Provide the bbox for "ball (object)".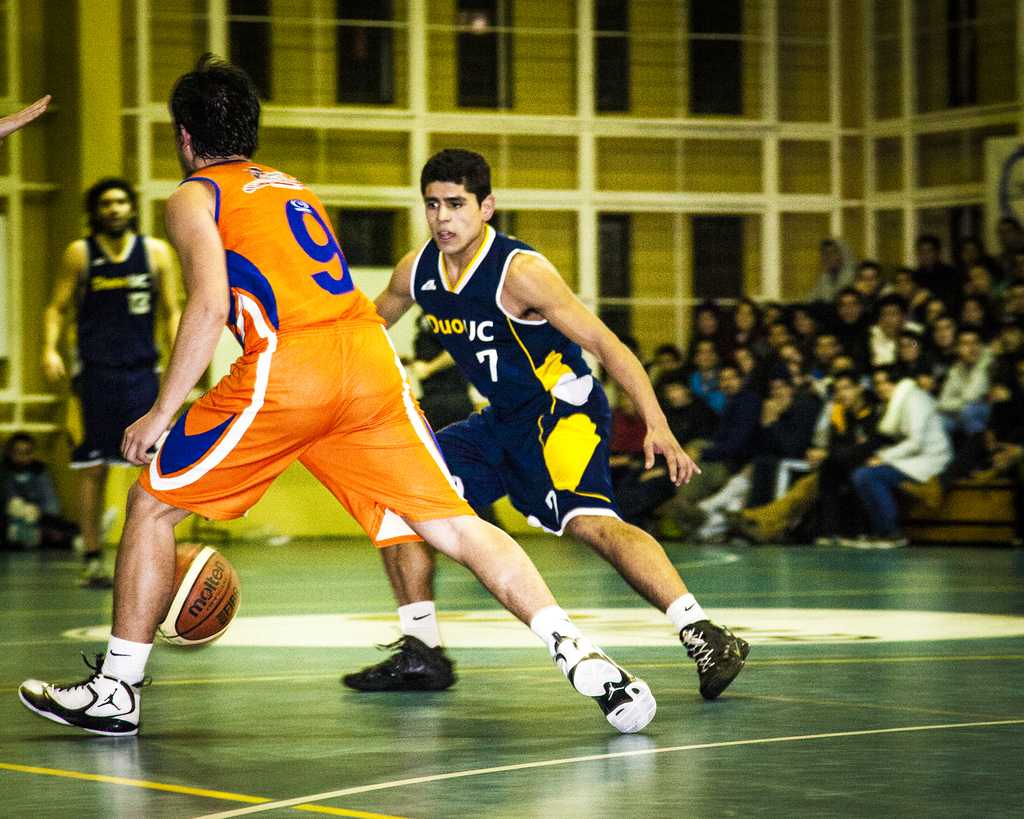
box=[157, 542, 242, 651].
